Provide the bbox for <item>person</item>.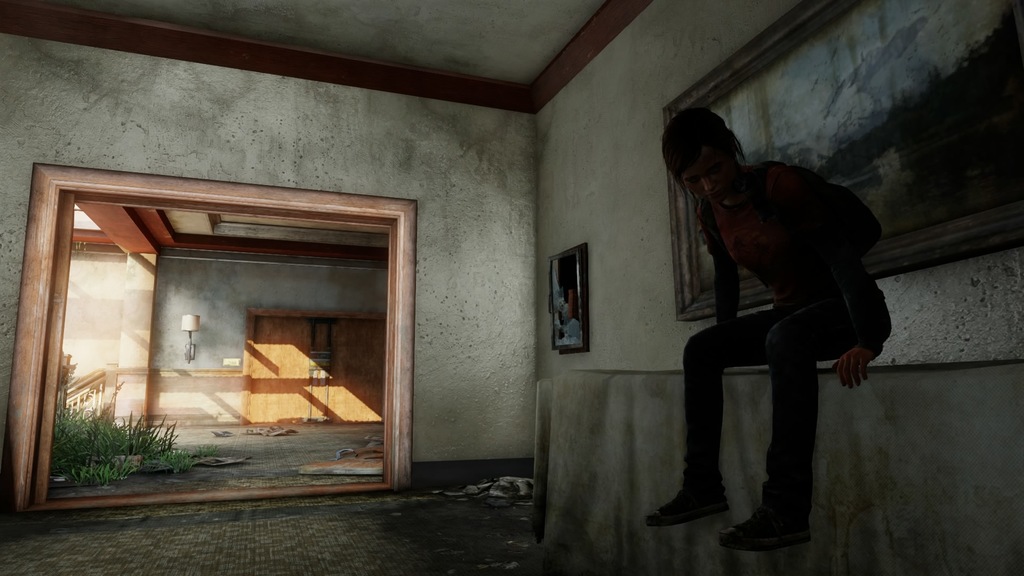
x1=646 y1=109 x2=894 y2=548.
